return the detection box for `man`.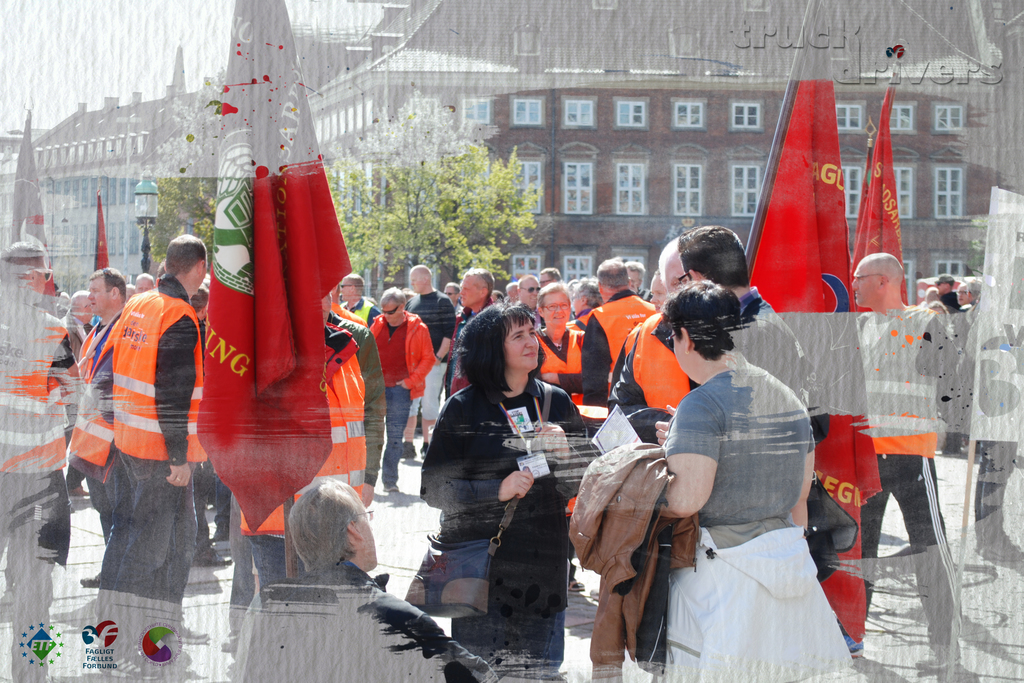
rect(931, 268, 961, 309).
